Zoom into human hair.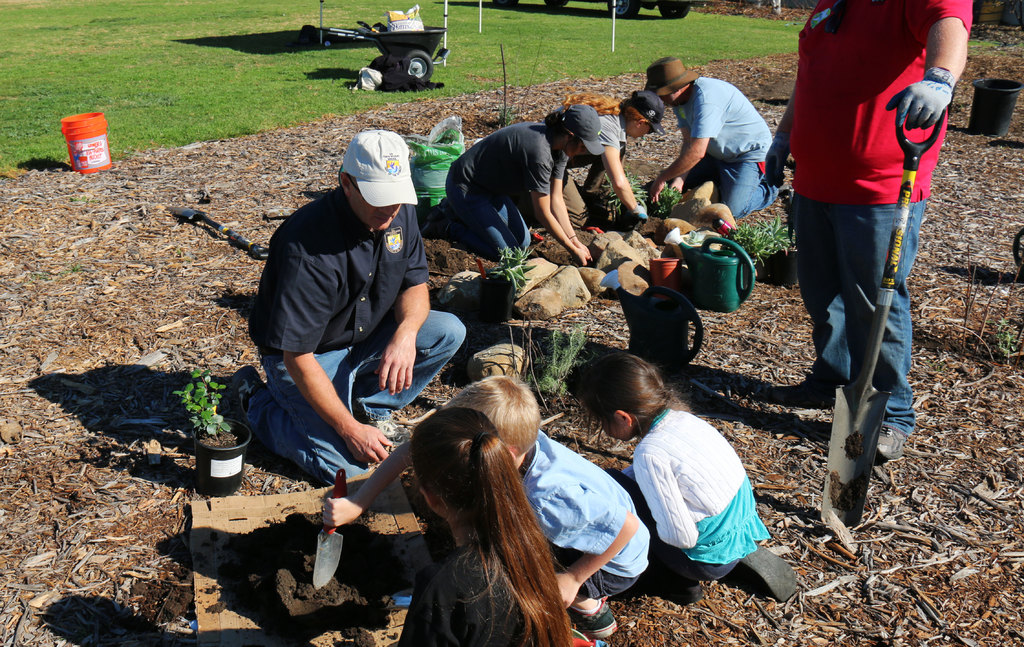
Zoom target: (x1=567, y1=350, x2=694, y2=431).
